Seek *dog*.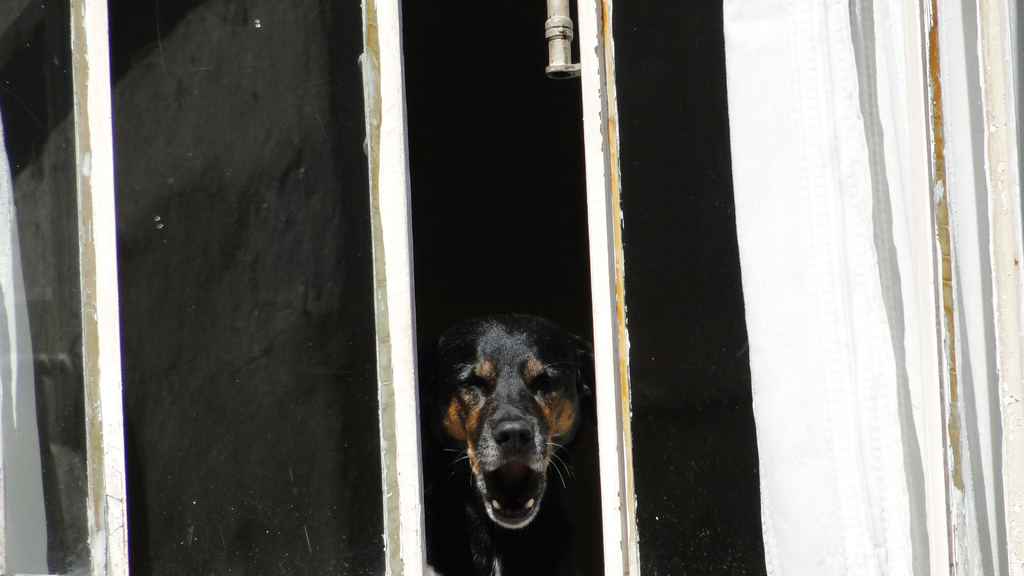
Rect(414, 314, 594, 575).
